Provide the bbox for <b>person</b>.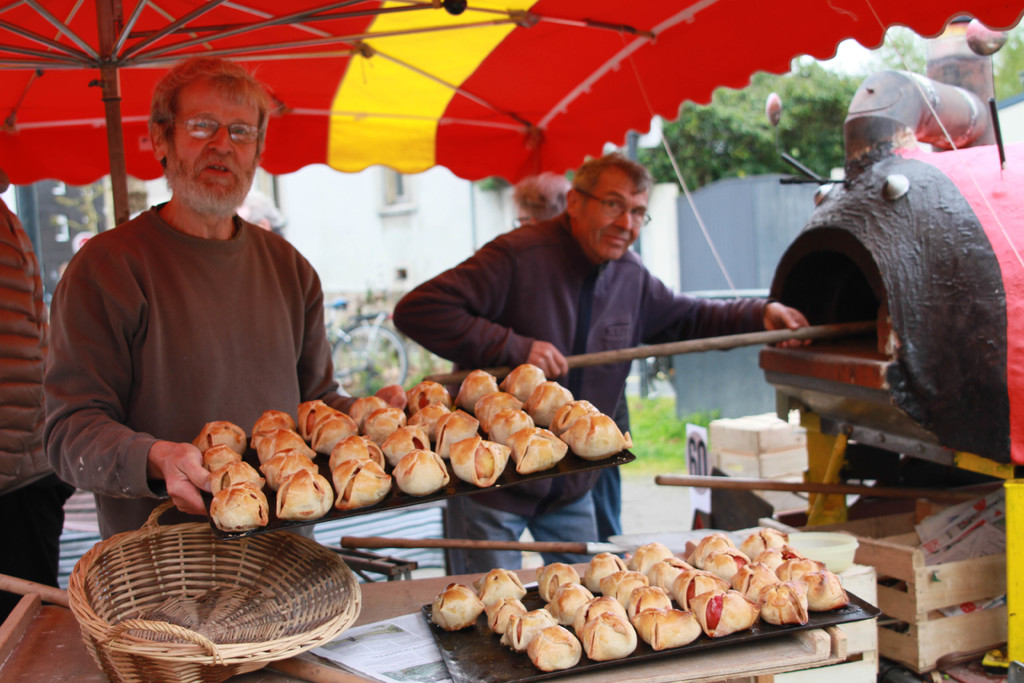
bbox=[394, 161, 808, 581].
